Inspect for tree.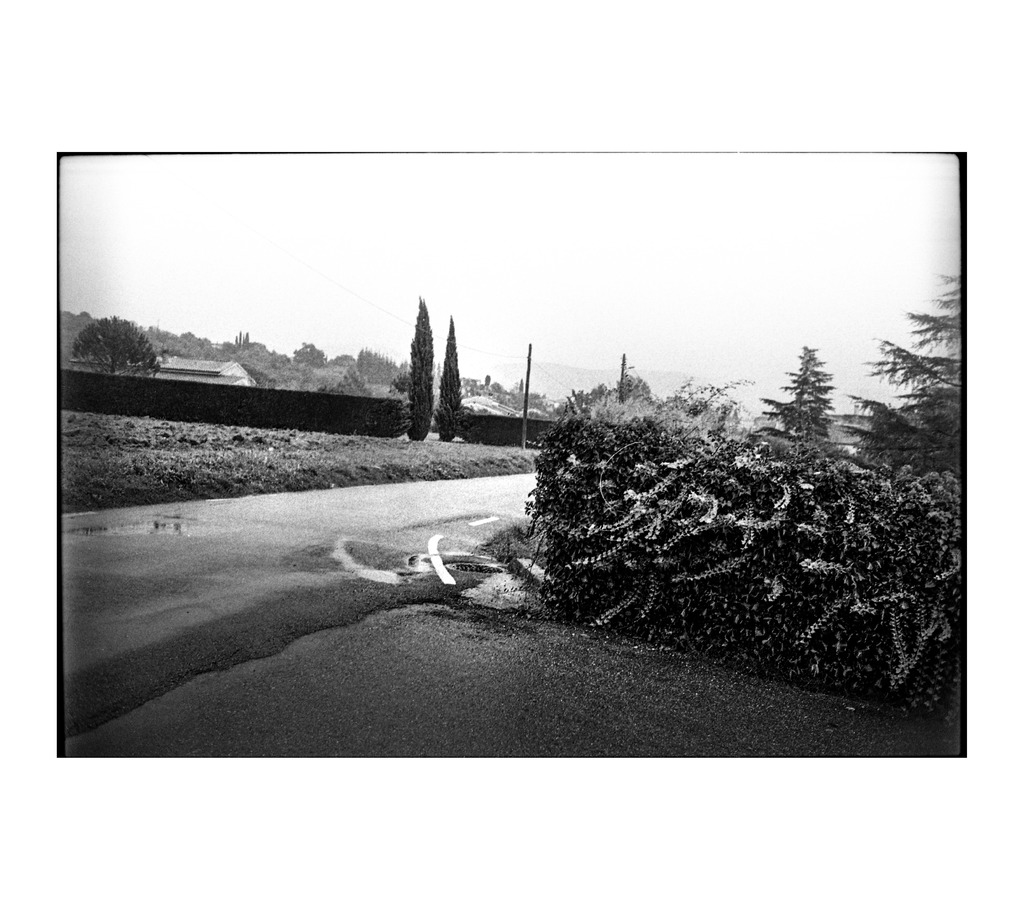
Inspection: (x1=434, y1=314, x2=464, y2=439).
